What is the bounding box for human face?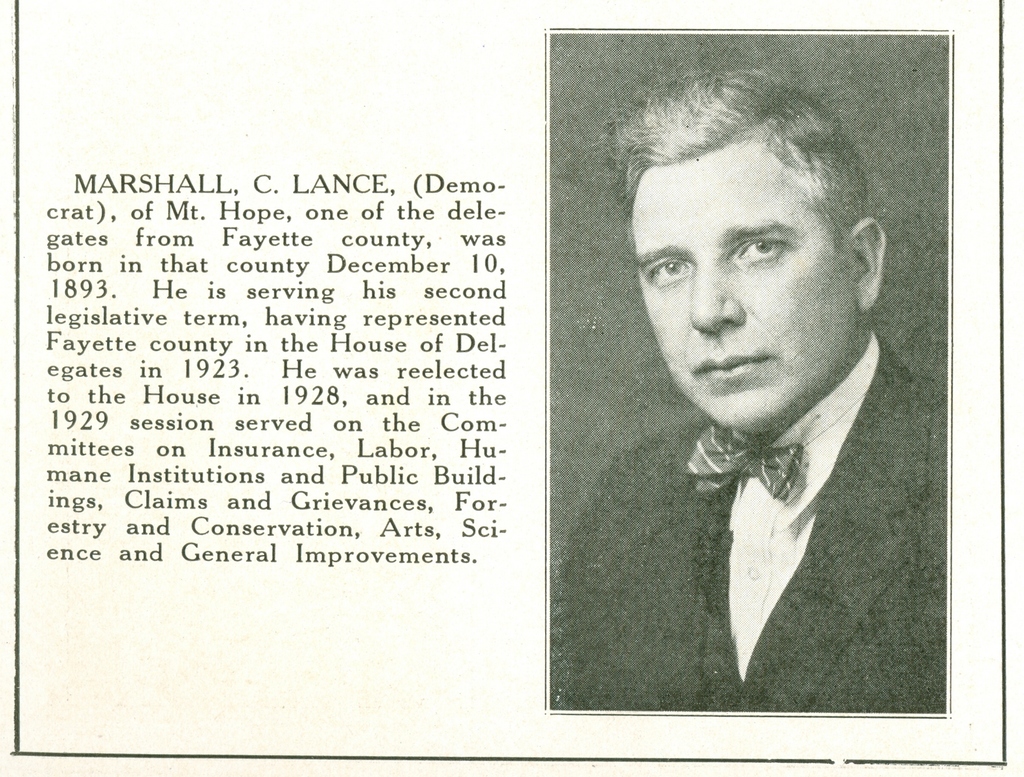
[left=632, top=138, right=854, bottom=426].
